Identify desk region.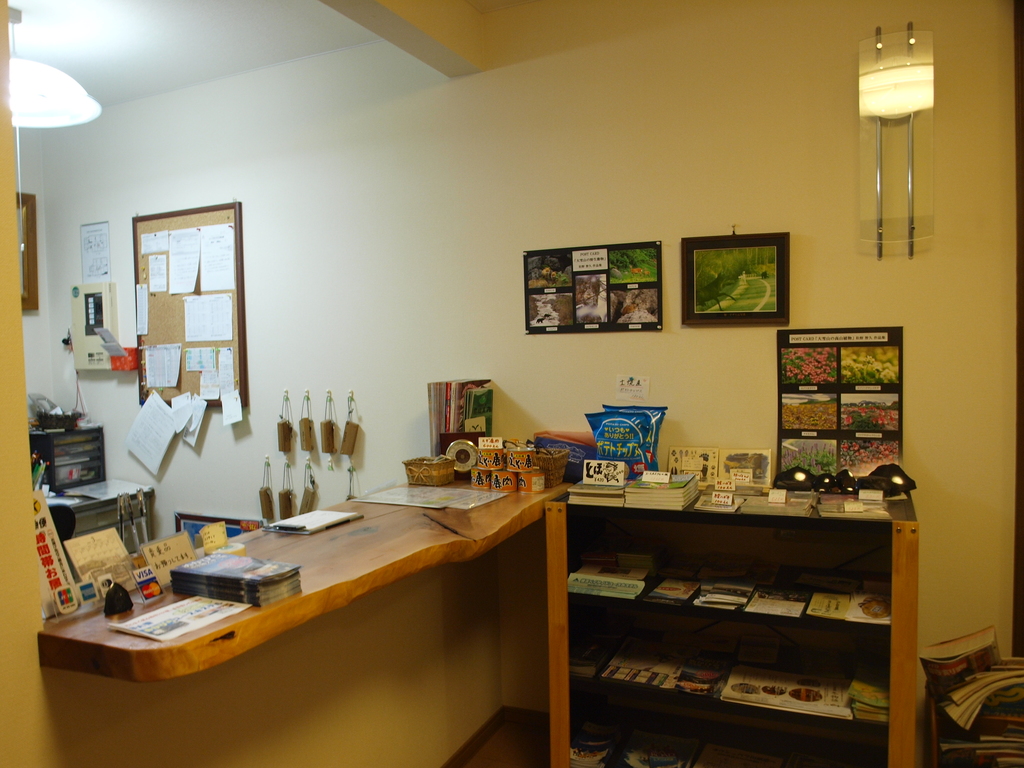
Region: box=[28, 474, 636, 737].
